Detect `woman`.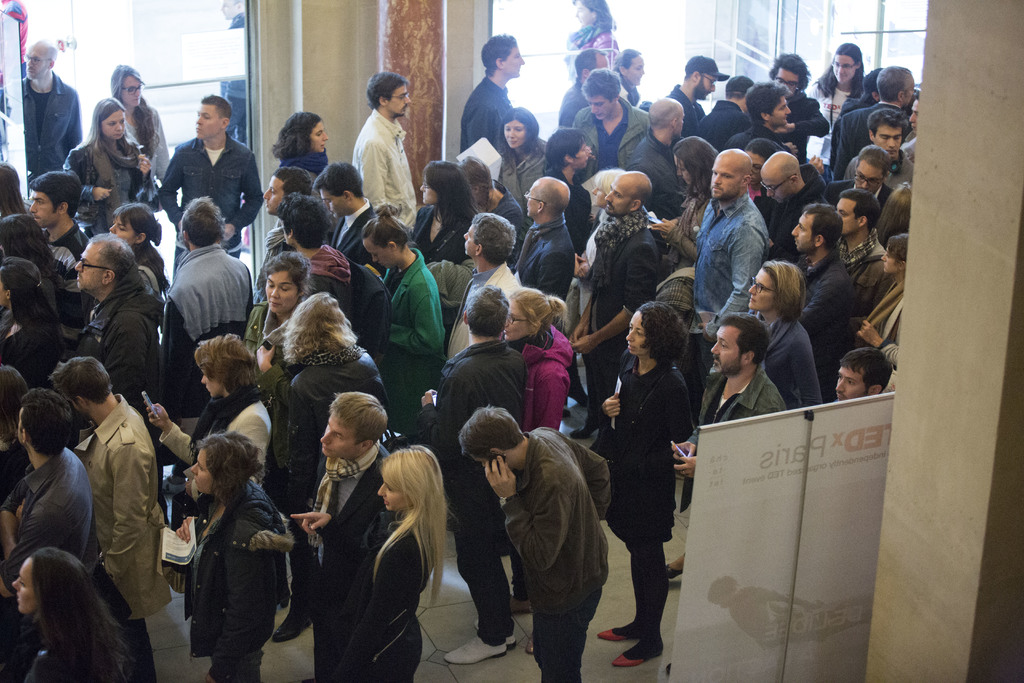
Detected at (left=560, top=0, right=621, bottom=83).
